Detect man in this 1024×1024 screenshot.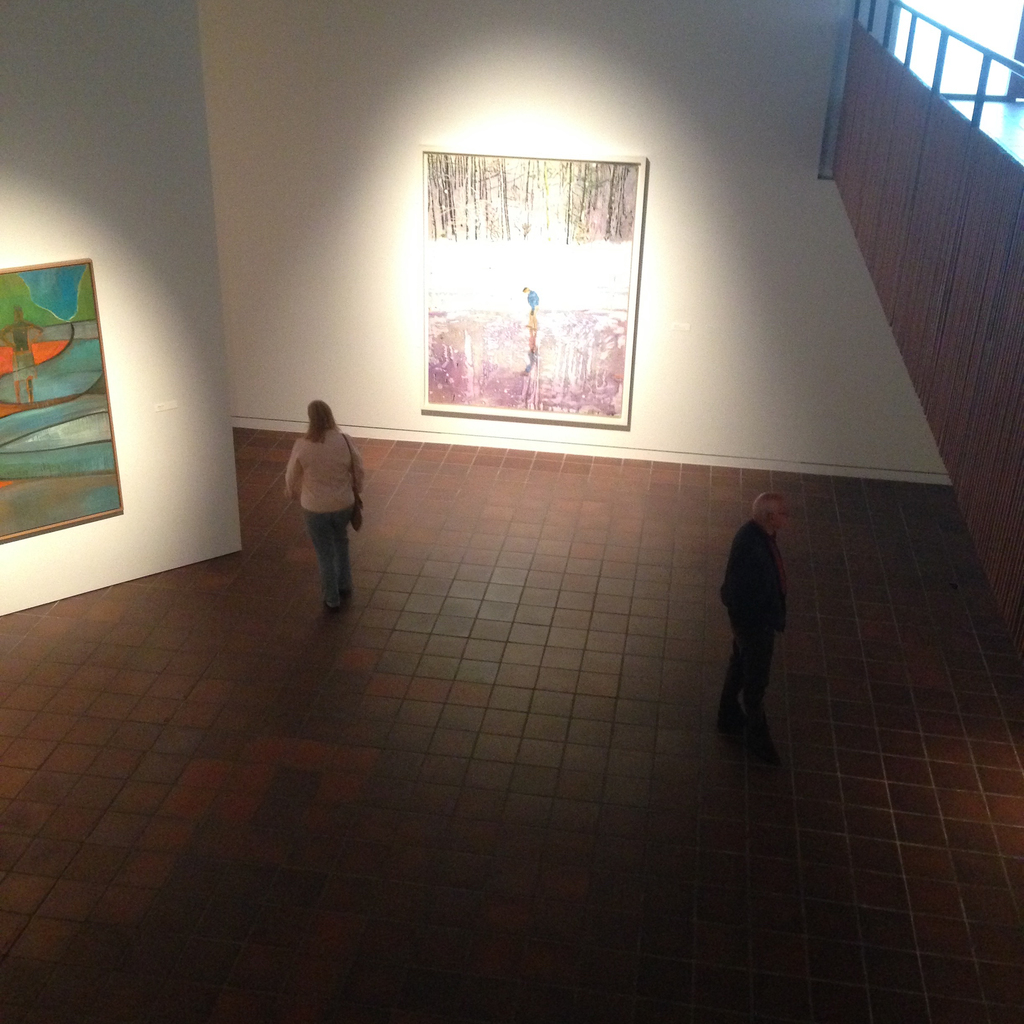
Detection: 701, 494, 792, 749.
